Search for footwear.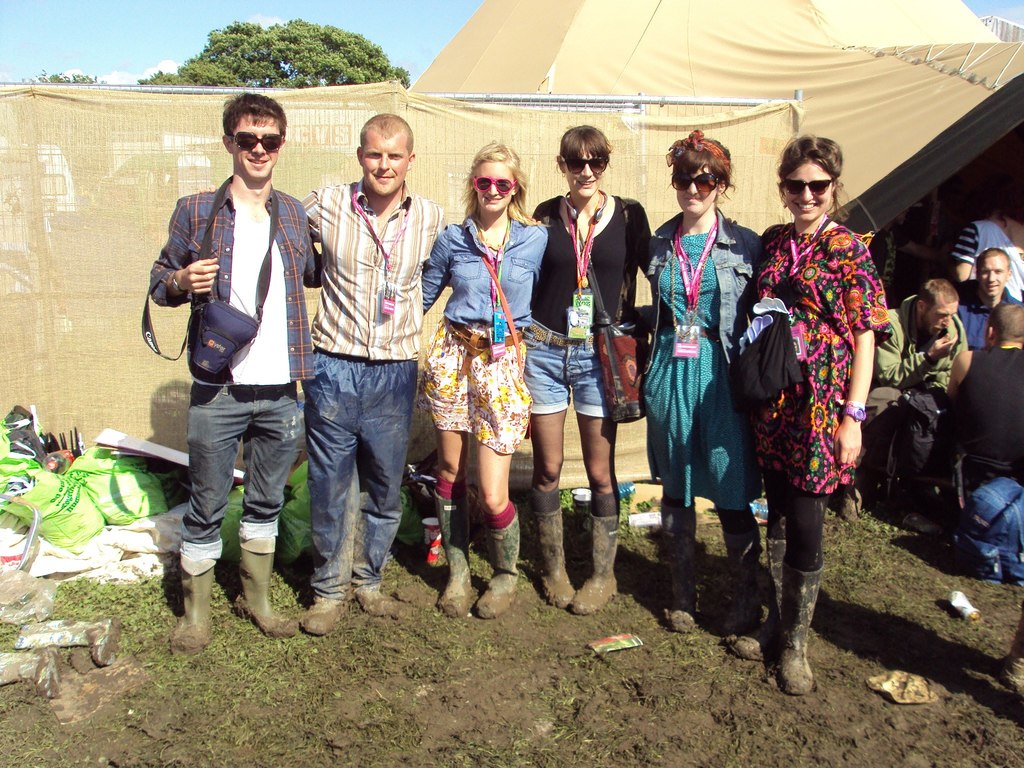
Found at 778:567:826:696.
